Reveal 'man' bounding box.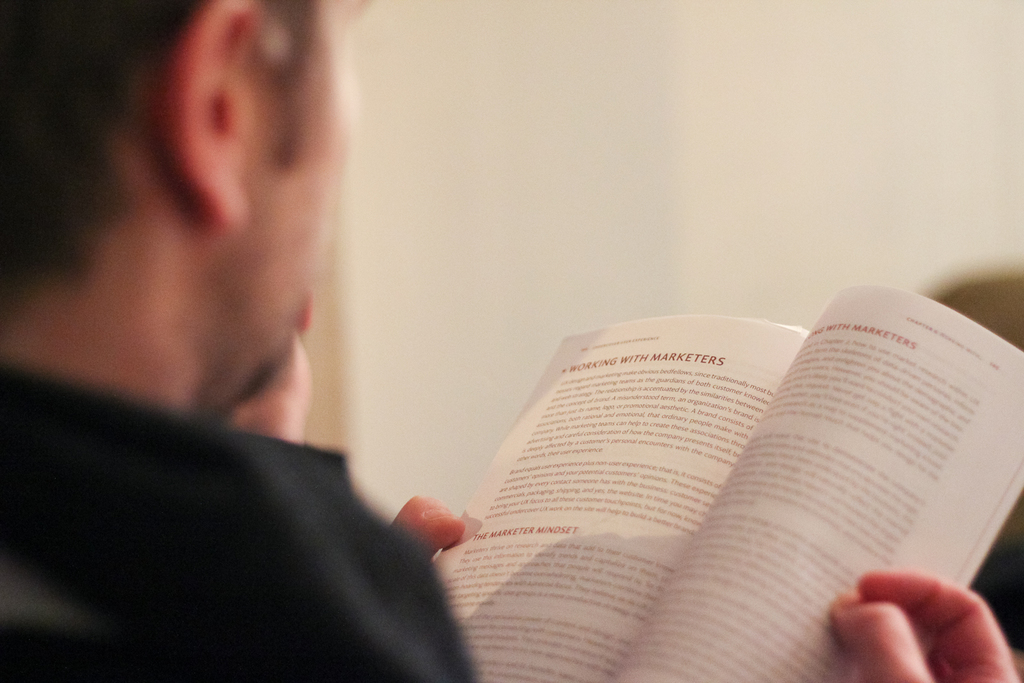
Revealed: 1 0 1023 682.
